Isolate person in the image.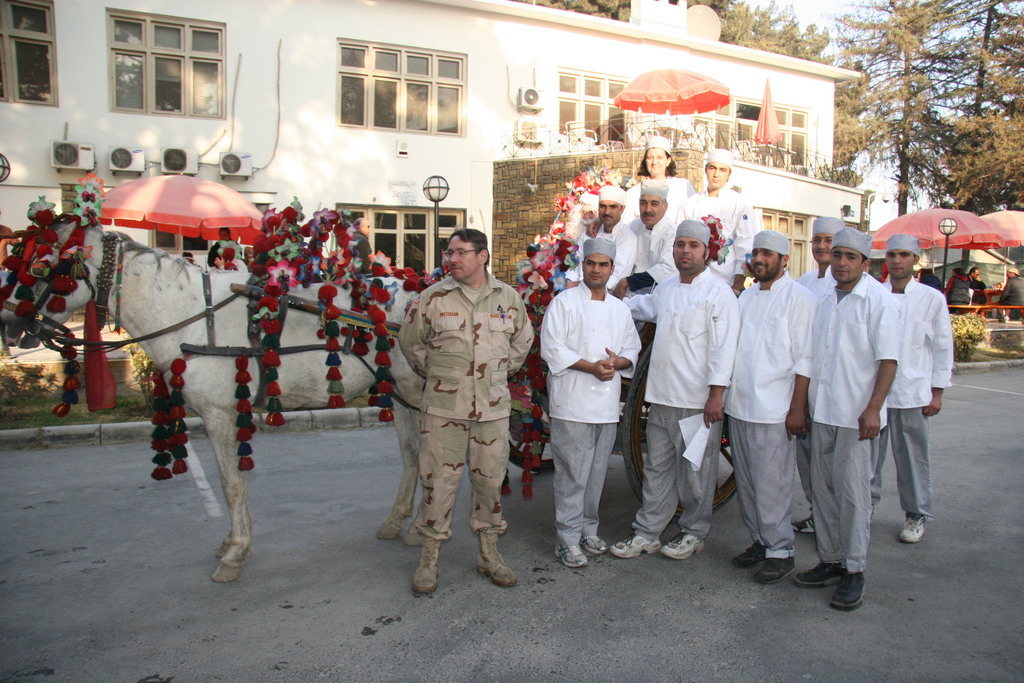
Isolated region: (965, 261, 989, 322).
